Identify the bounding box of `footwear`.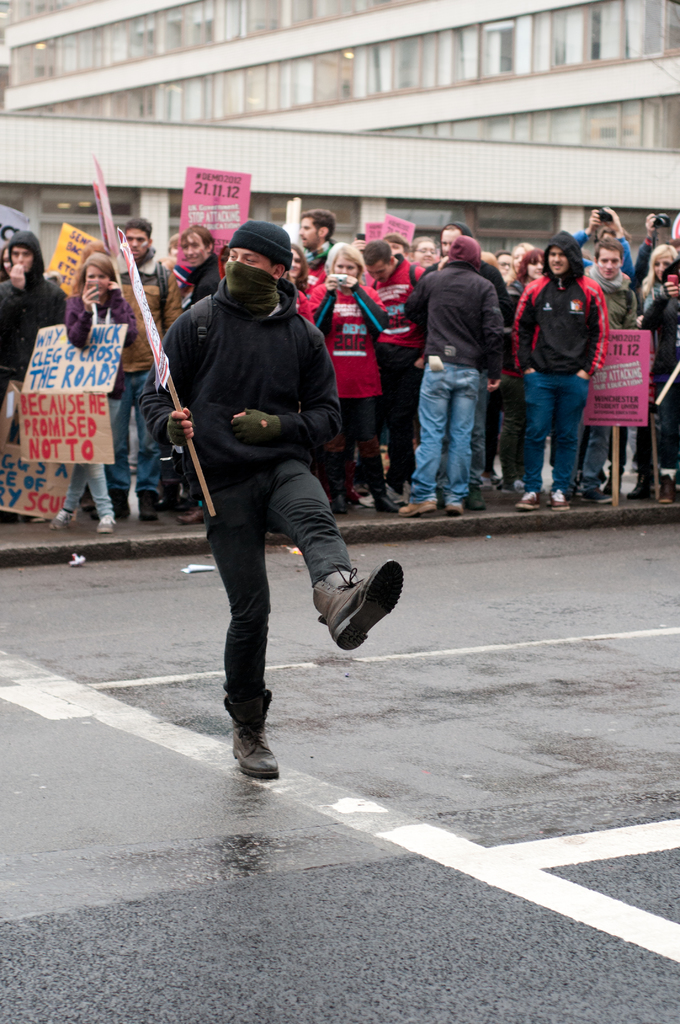
crop(350, 488, 371, 504).
